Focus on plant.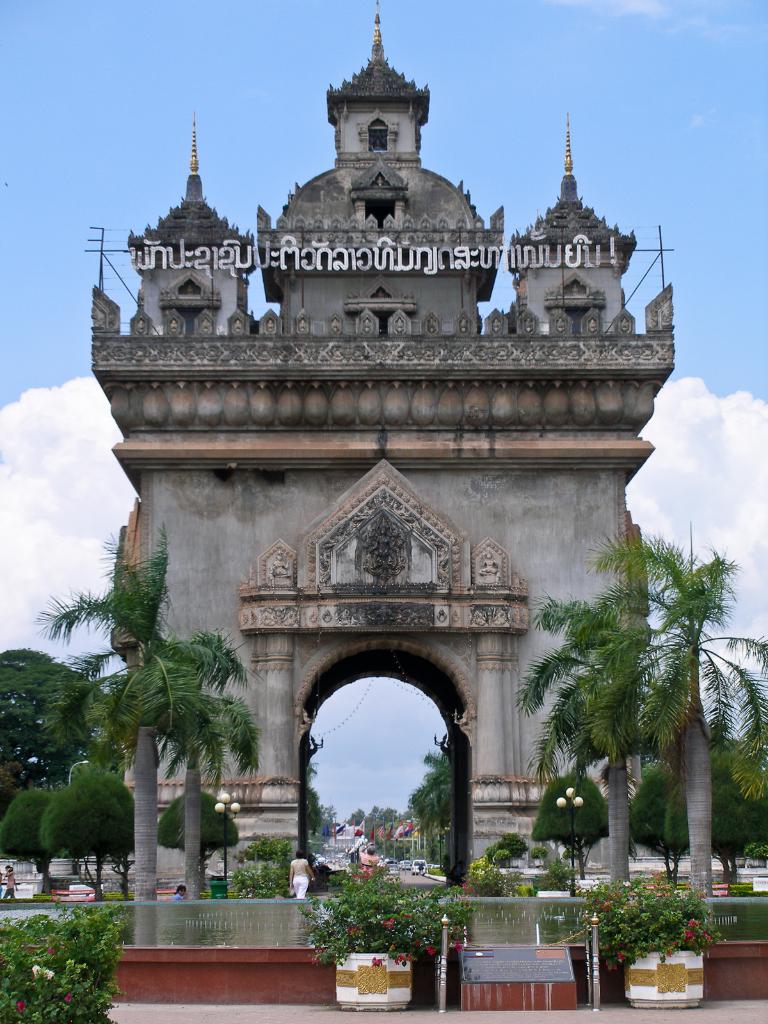
Focused at (left=627, top=765, right=686, bottom=886).
